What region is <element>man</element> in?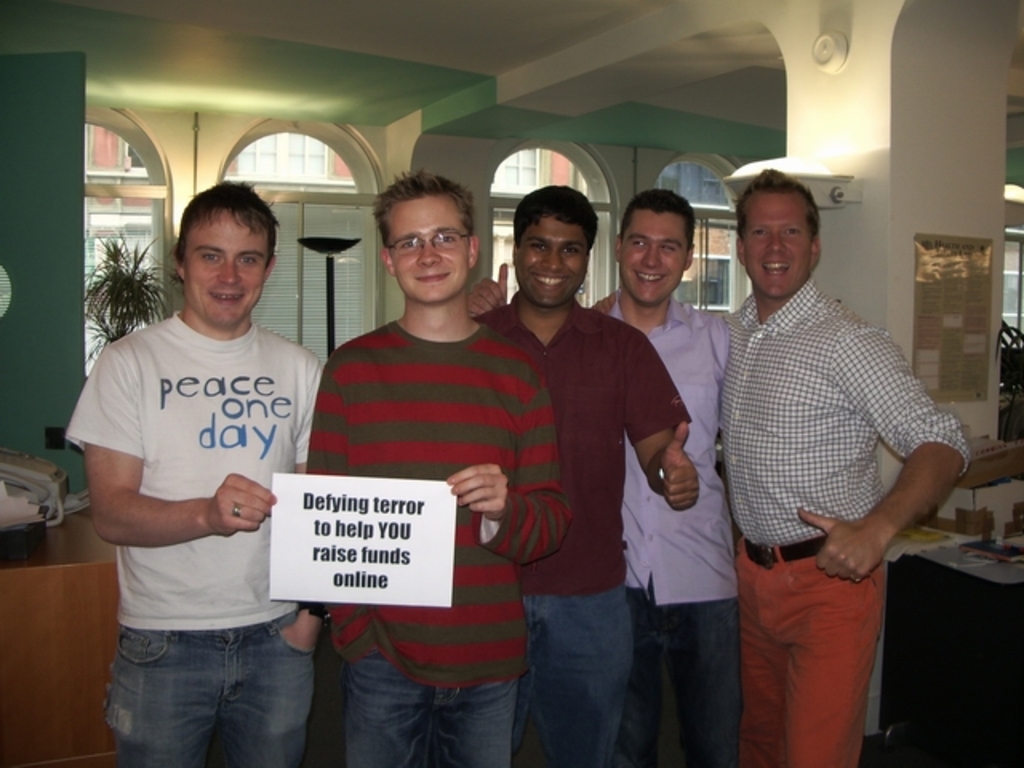
(74,181,322,766).
